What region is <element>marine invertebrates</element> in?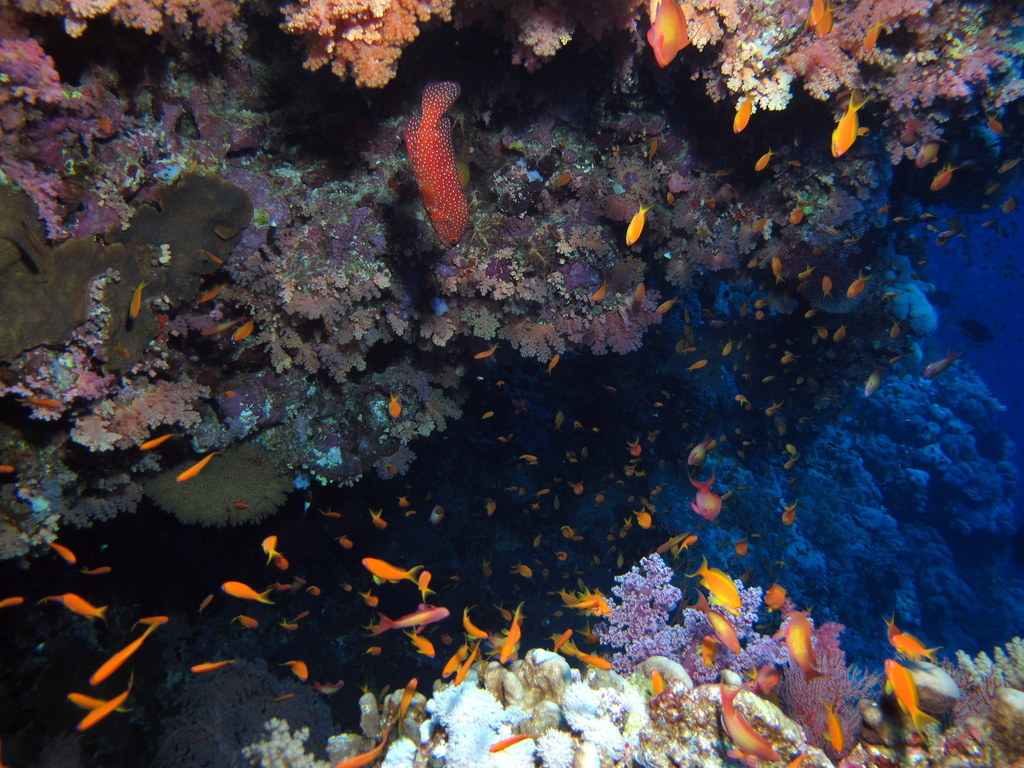
l=947, t=626, r=1023, b=717.
